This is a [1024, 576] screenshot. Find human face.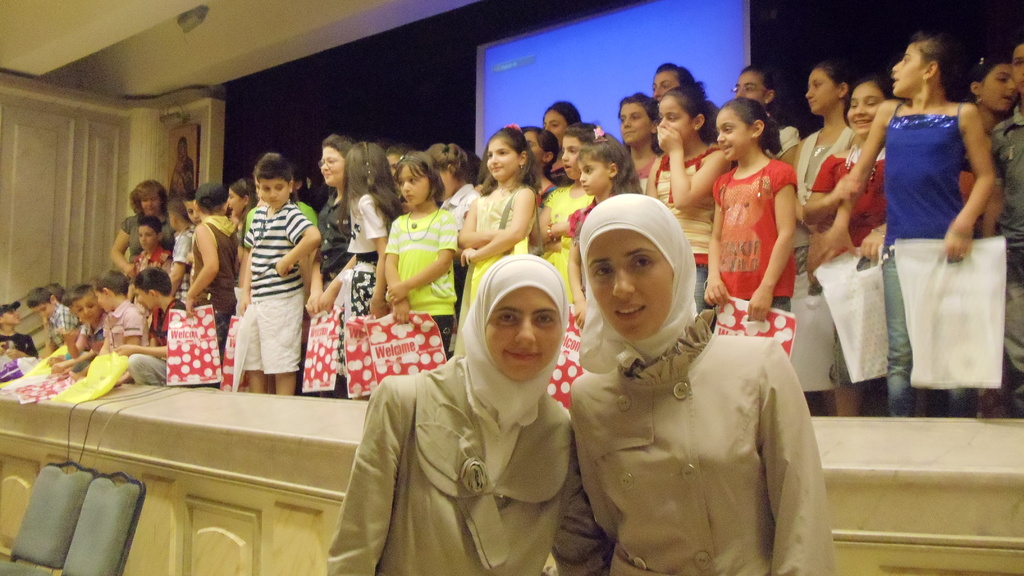
Bounding box: box=[740, 70, 765, 104].
